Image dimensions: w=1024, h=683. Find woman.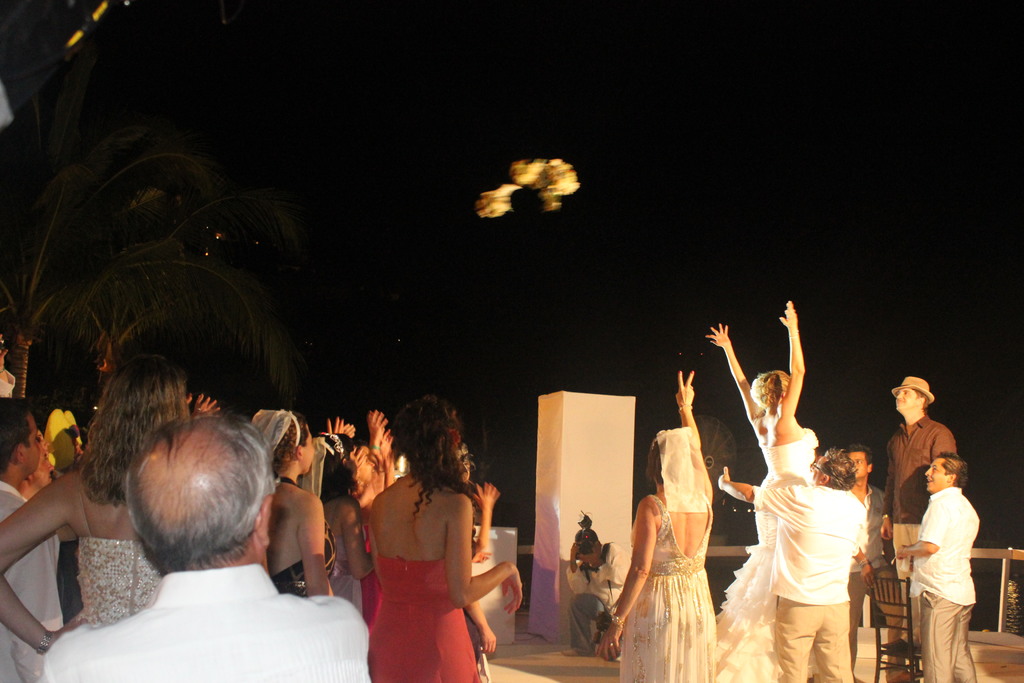
region(300, 432, 376, 615).
